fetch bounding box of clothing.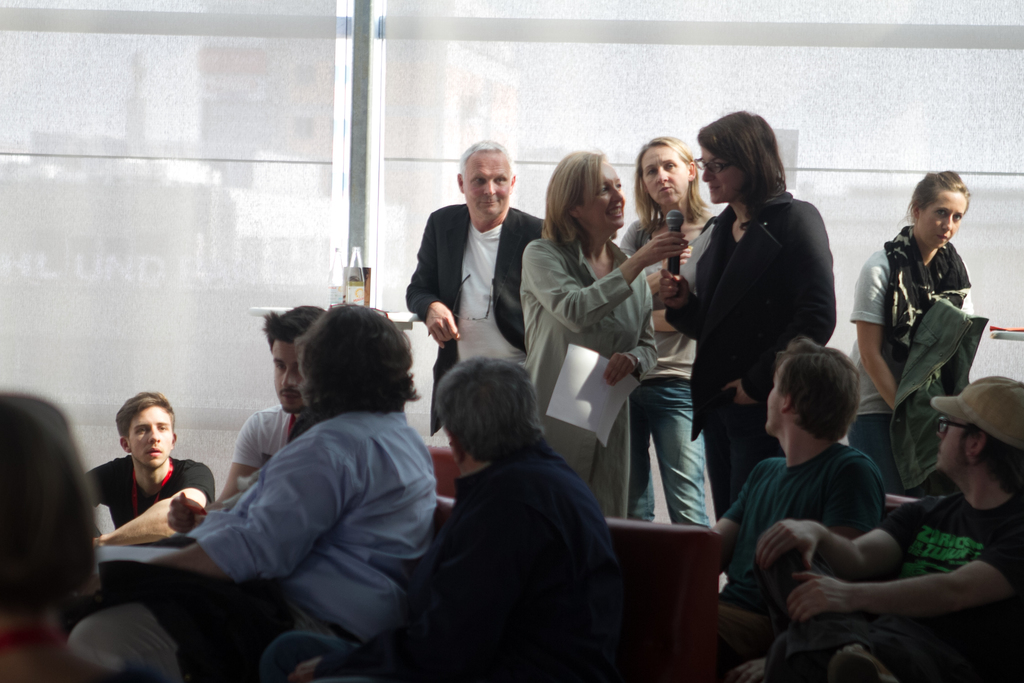
Bbox: [79,454,218,546].
